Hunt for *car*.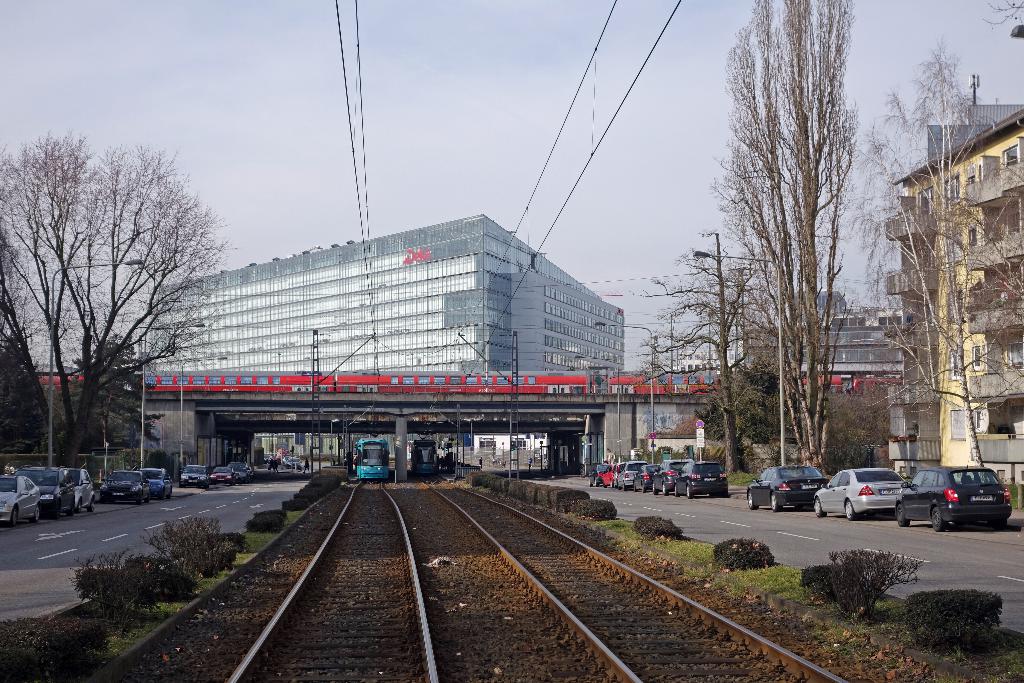
Hunted down at bbox(213, 469, 225, 486).
